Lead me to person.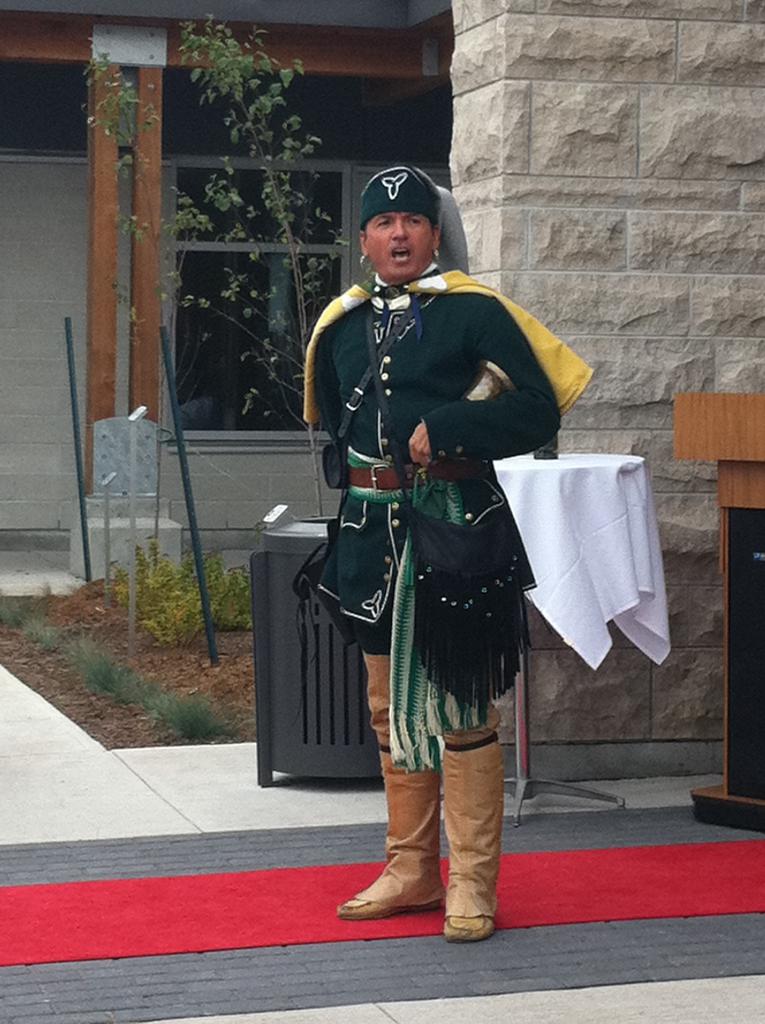
Lead to bbox=(300, 178, 576, 934).
